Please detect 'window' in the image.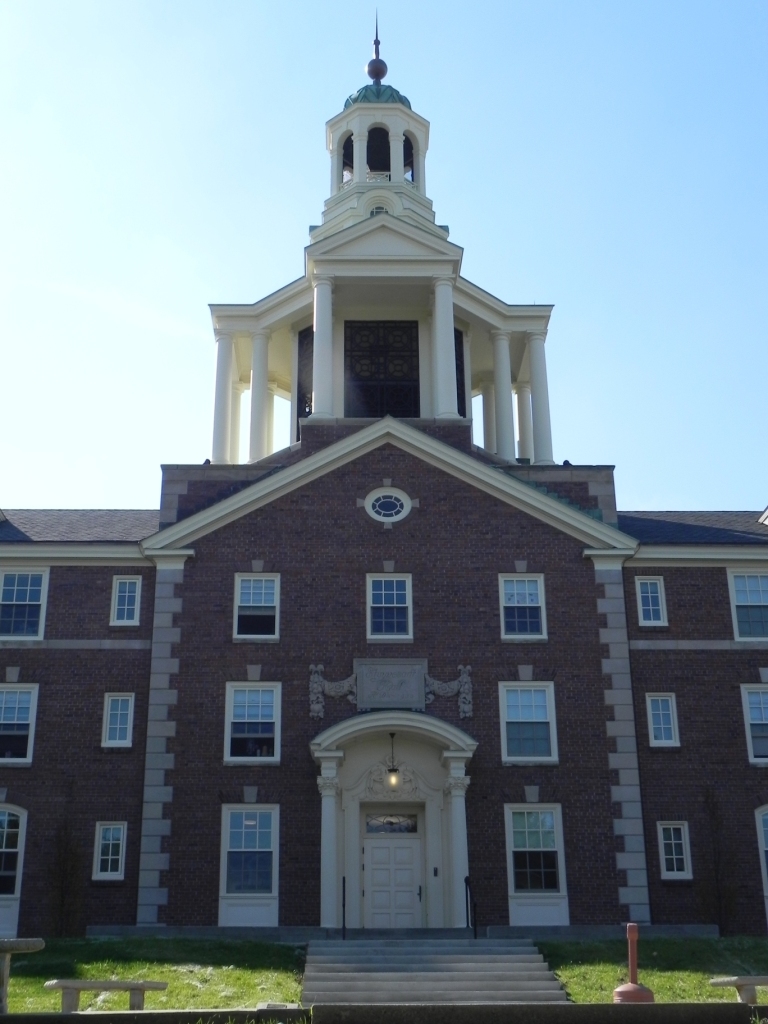
{"left": 0, "top": 802, "right": 24, "bottom": 896}.
